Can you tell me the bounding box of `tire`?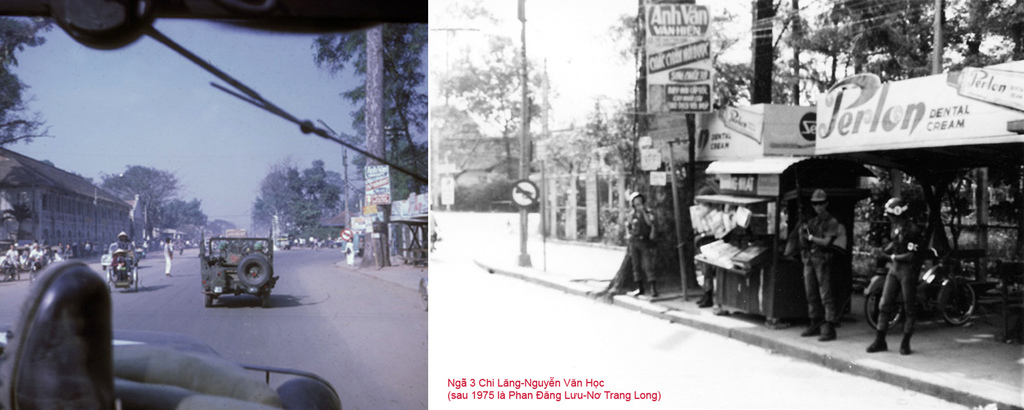
[938,279,980,323].
